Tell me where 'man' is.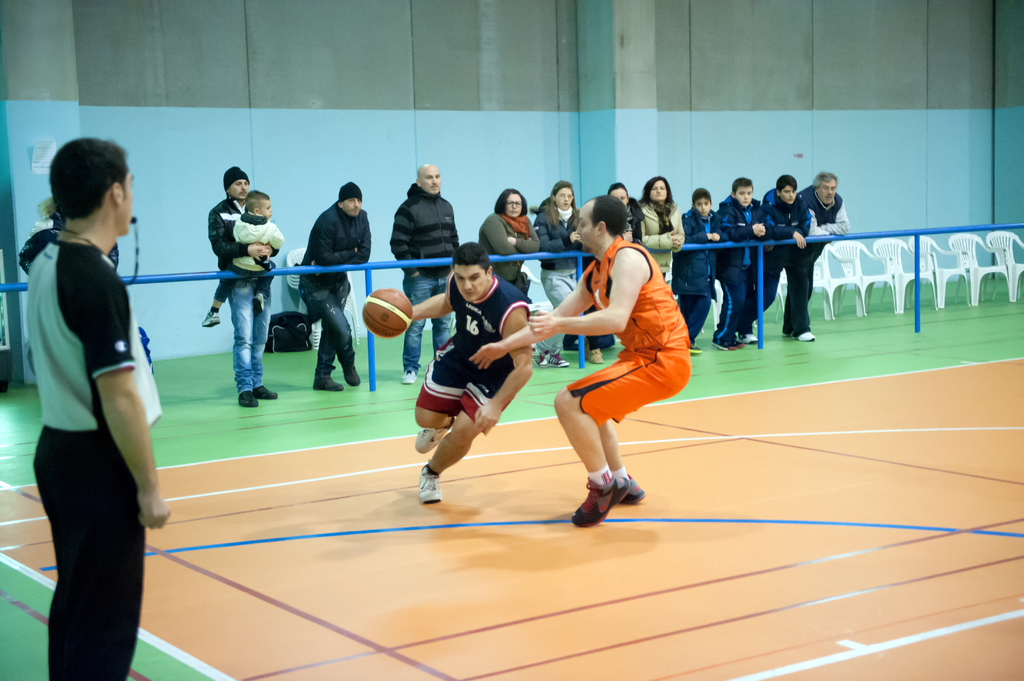
'man' is at {"x1": 794, "y1": 170, "x2": 847, "y2": 340}.
